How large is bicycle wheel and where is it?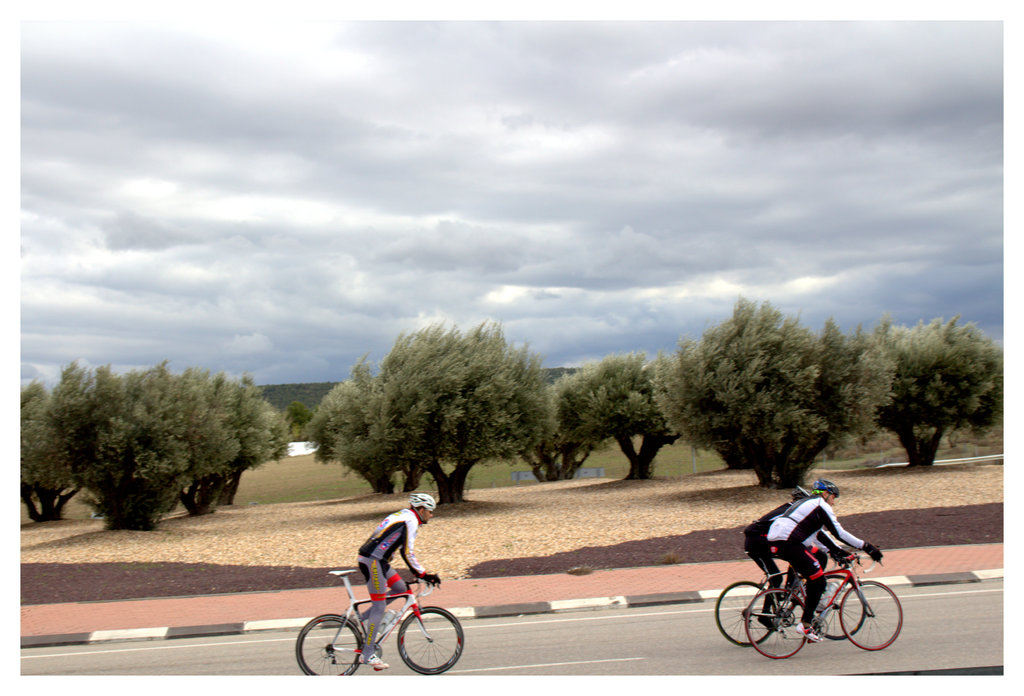
Bounding box: region(295, 612, 364, 686).
